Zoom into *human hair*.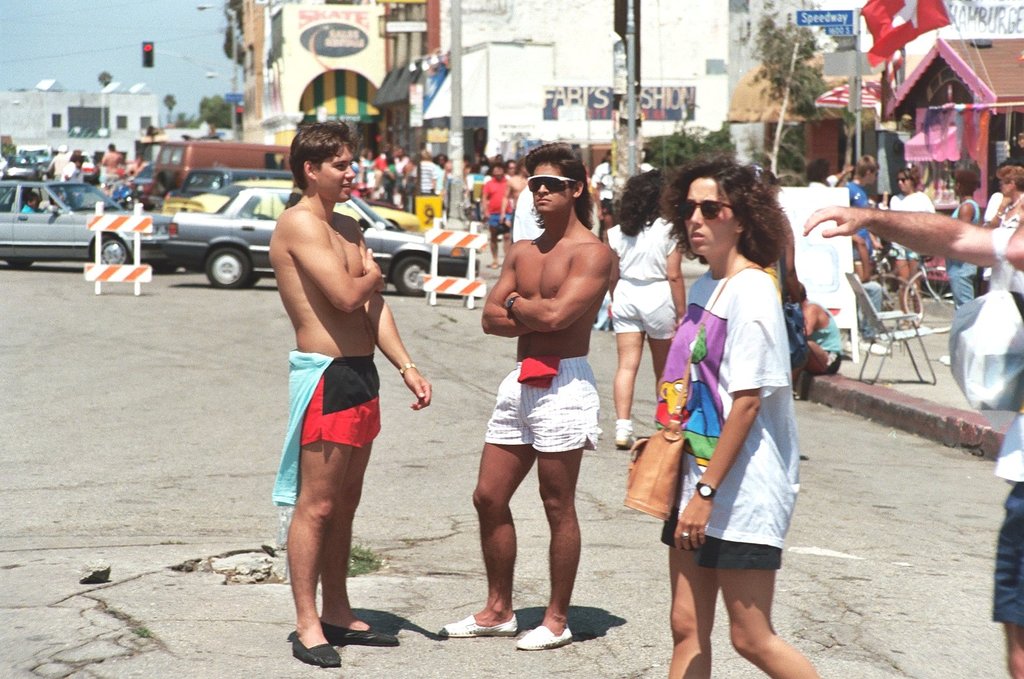
Zoom target: <box>618,167,662,235</box>.
